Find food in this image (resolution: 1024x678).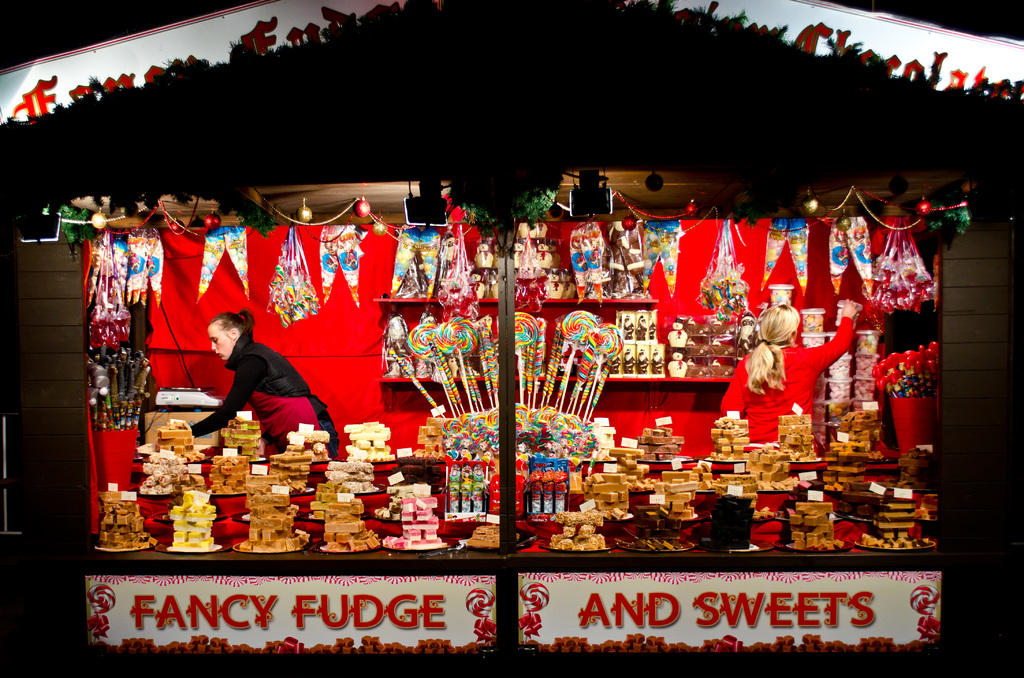
rect(343, 415, 404, 466).
